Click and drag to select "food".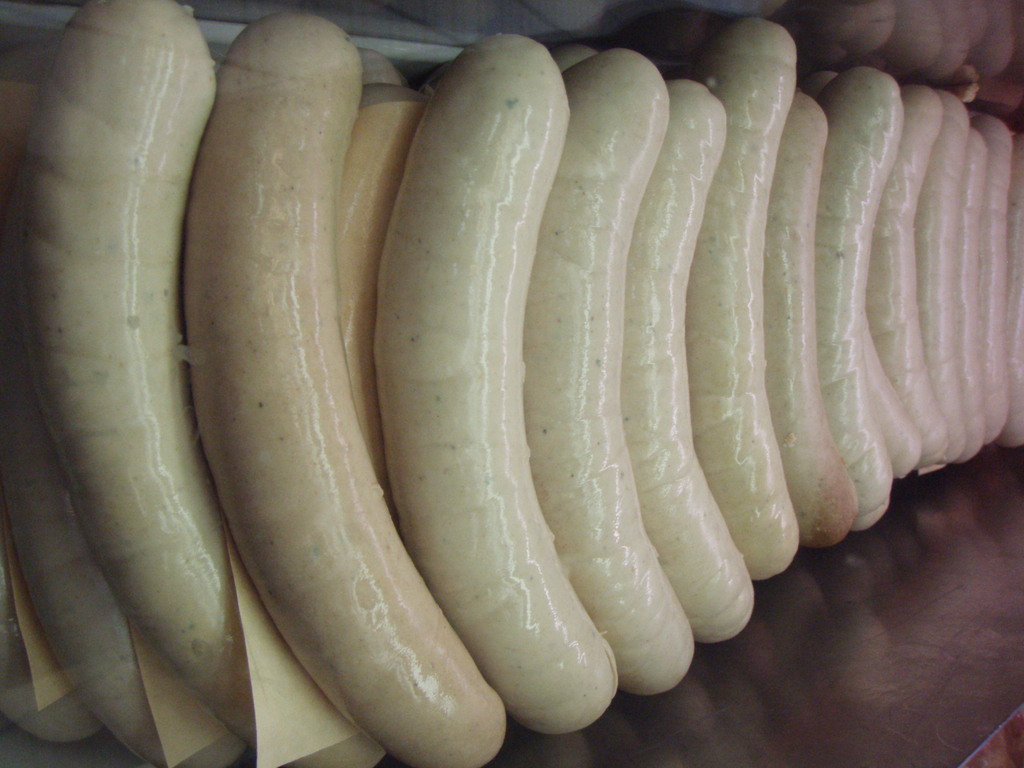
Selection: [x1=868, y1=83, x2=950, y2=468].
